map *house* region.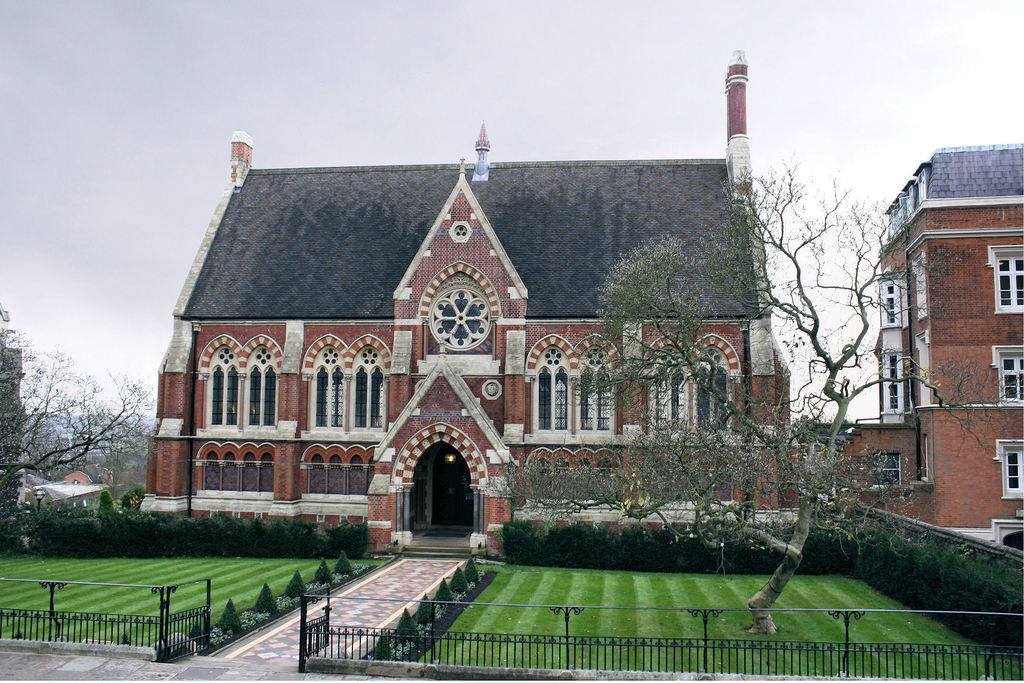
Mapped to left=162, top=98, right=851, bottom=572.
